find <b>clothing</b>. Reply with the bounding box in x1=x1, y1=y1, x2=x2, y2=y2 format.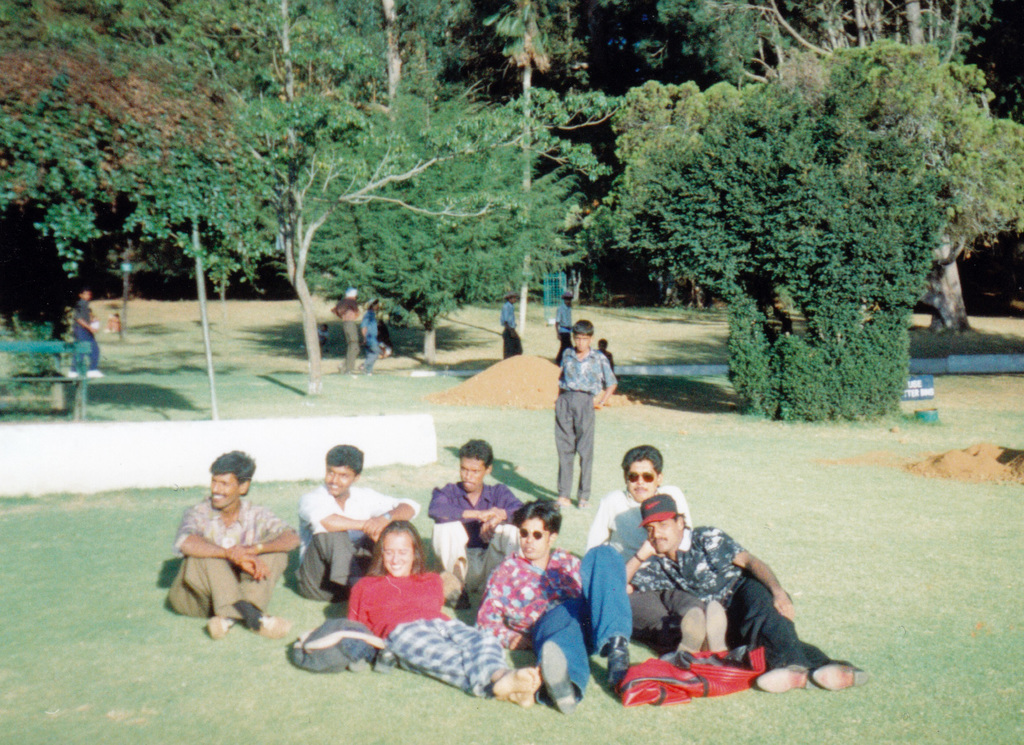
x1=502, y1=300, x2=522, y2=356.
